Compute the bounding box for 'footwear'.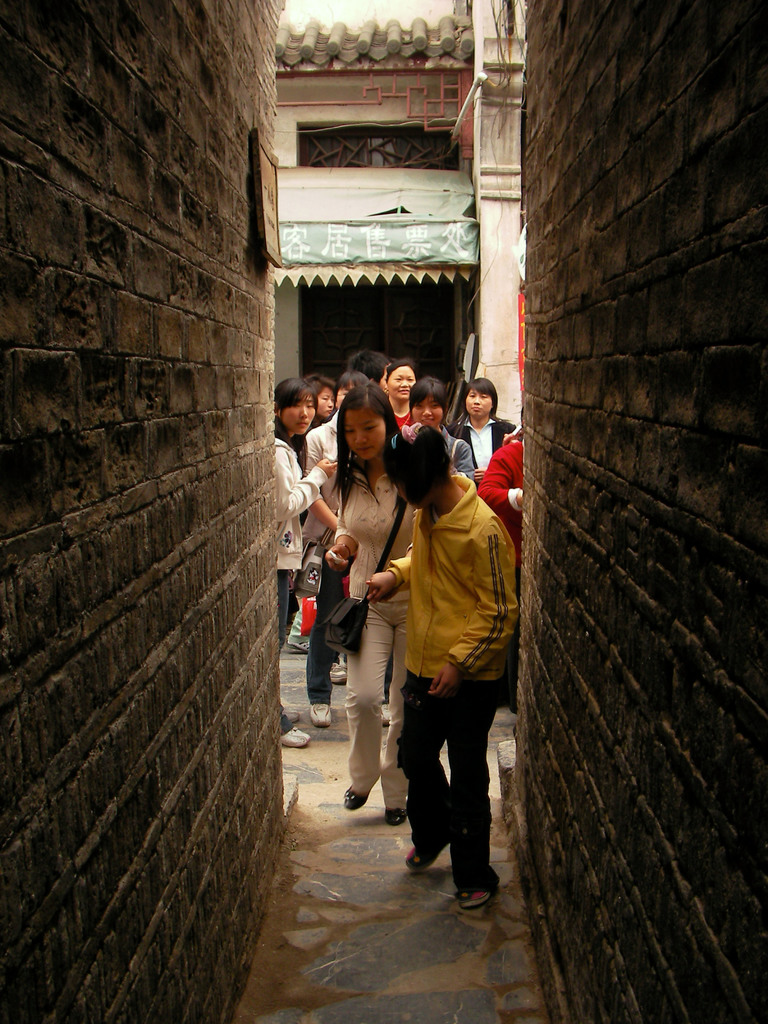
{"left": 311, "top": 702, "right": 330, "bottom": 728}.
